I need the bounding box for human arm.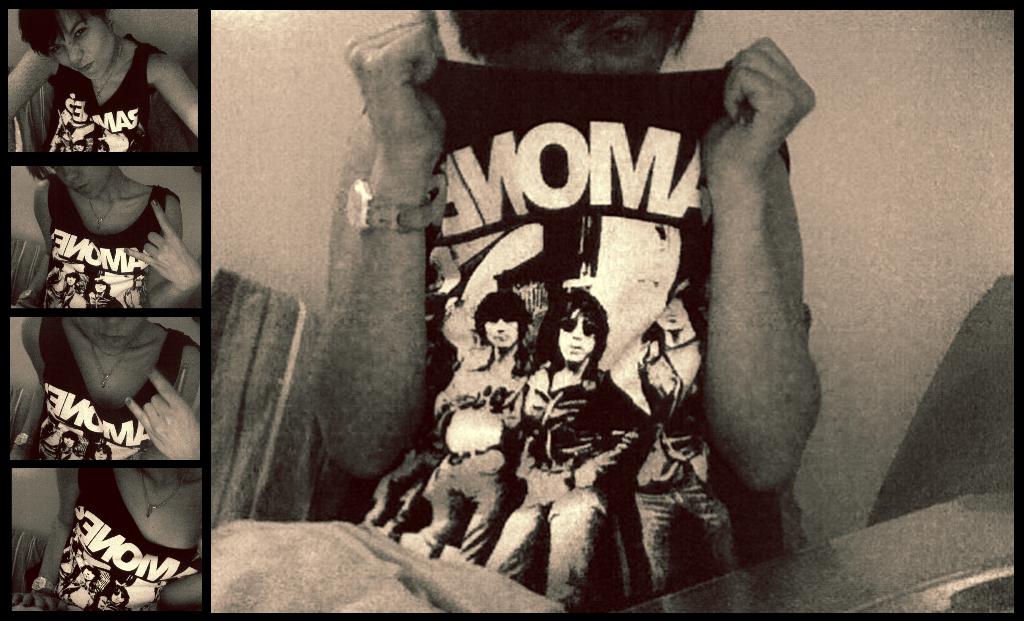
Here it is: <box>697,58,817,522</box>.
